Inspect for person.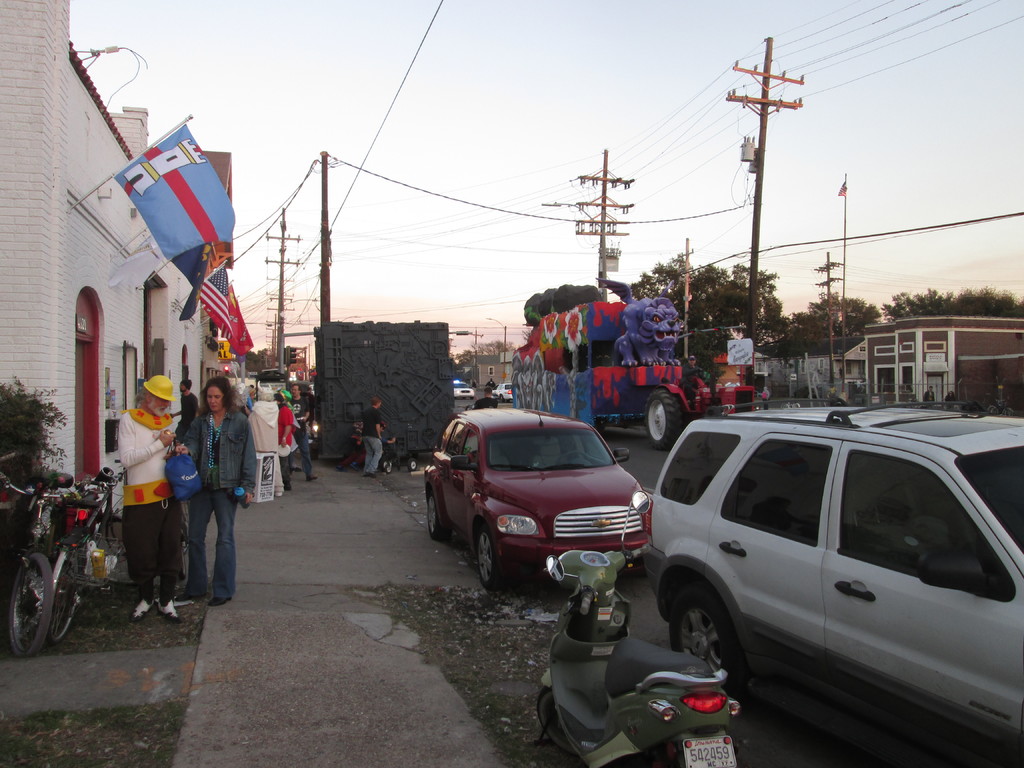
Inspection: bbox=[759, 385, 770, 412].
